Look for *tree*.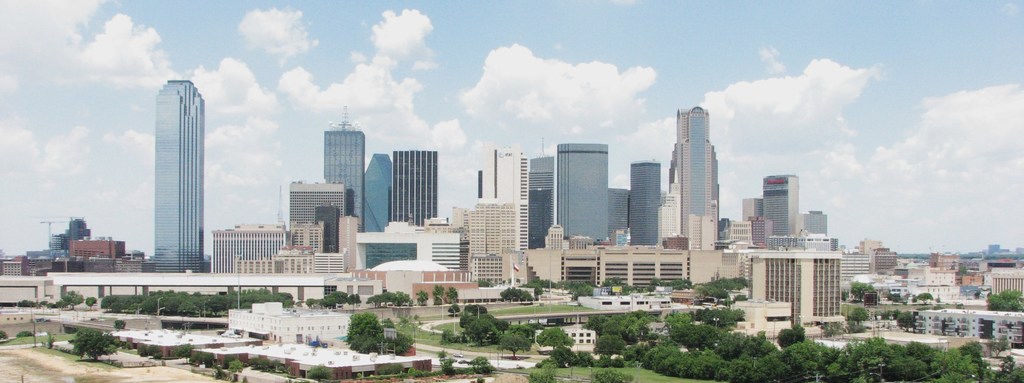
Found: [446,285,458,303].
